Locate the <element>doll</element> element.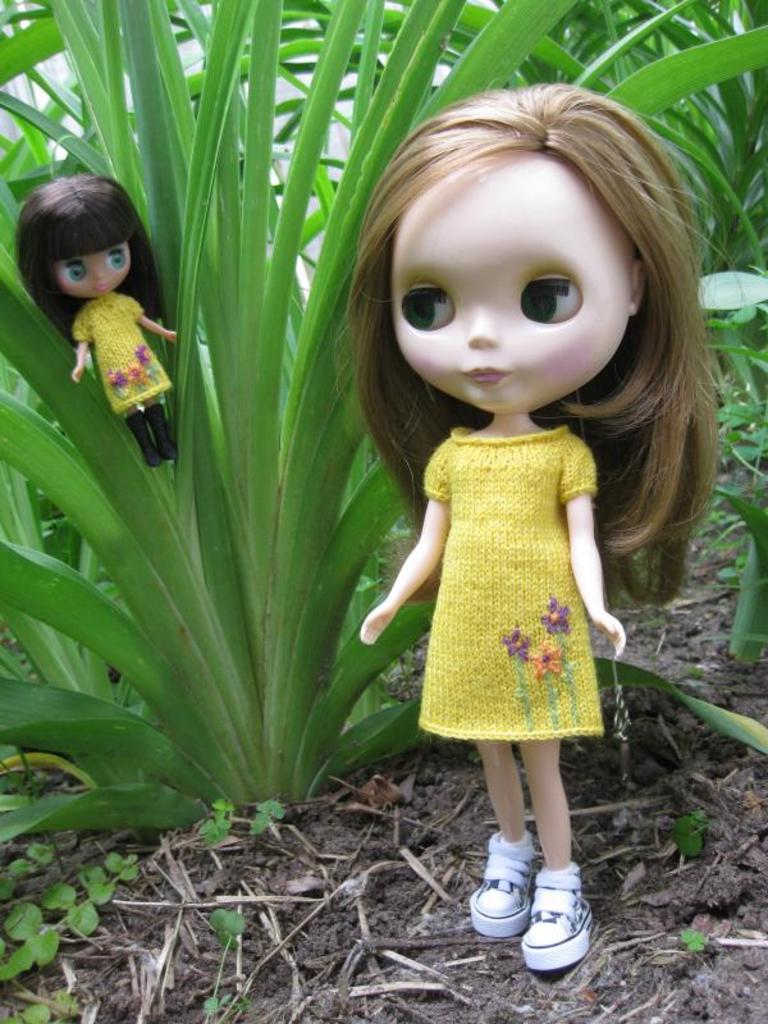
Element bbox: x1=12, y1=168, x2=182, y2=457.
